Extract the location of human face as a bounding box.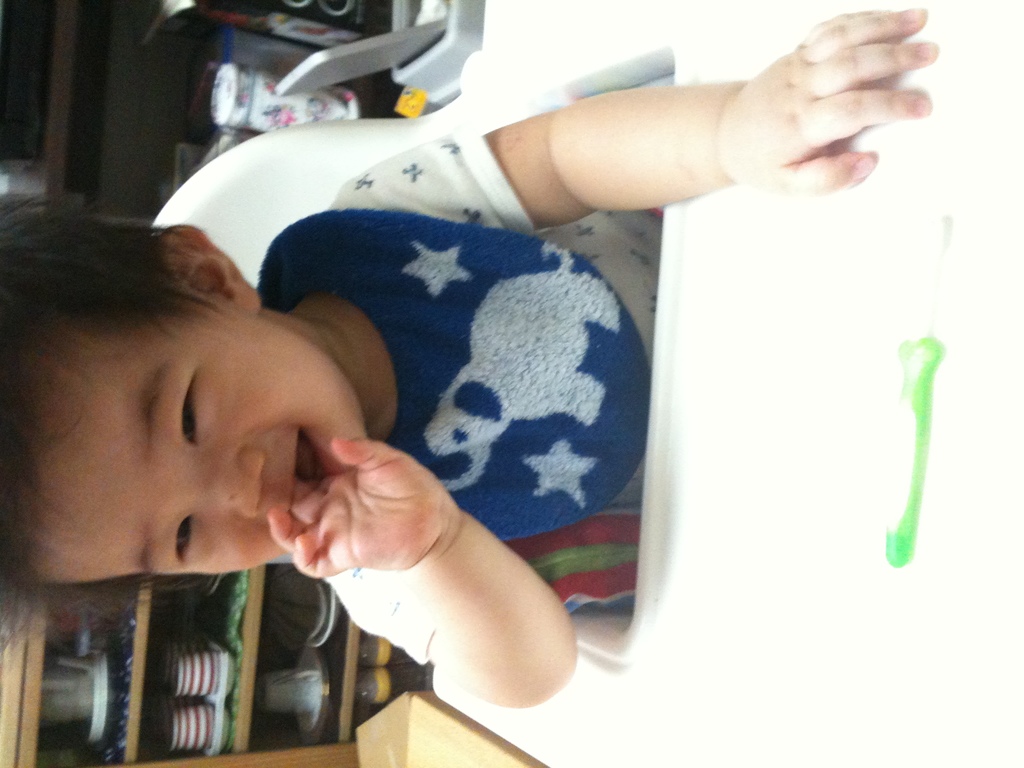
box(21, 296, 365, 573).
